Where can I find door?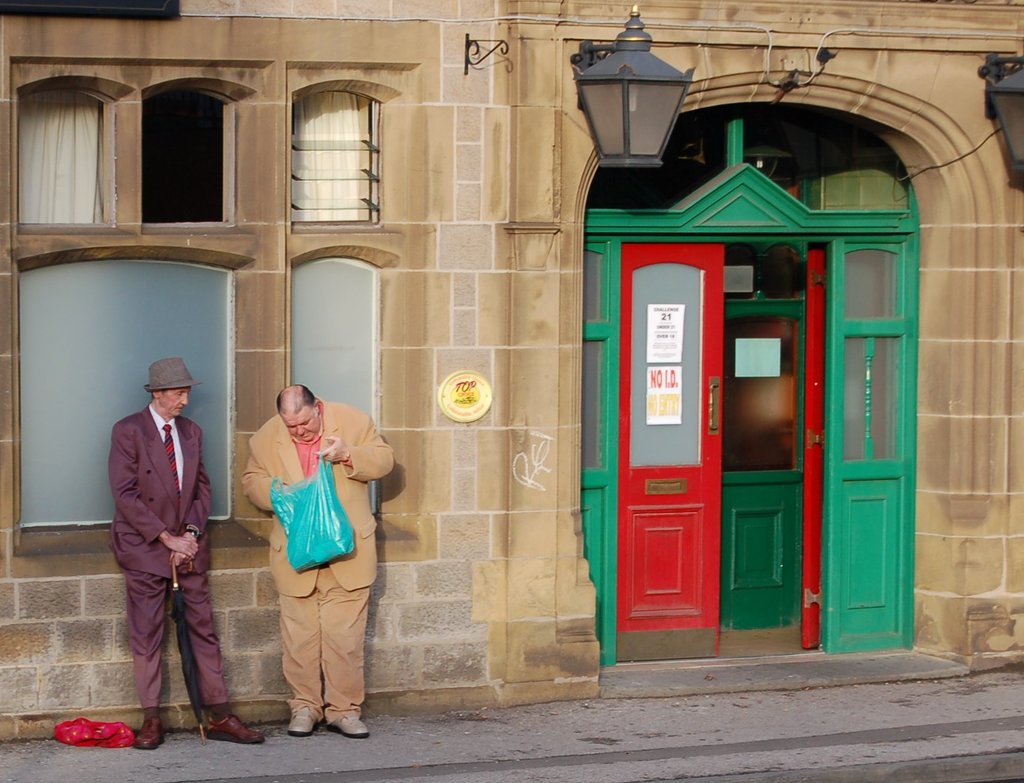
You can find it at x1=607, y1=135, x2=860, y2=661.
